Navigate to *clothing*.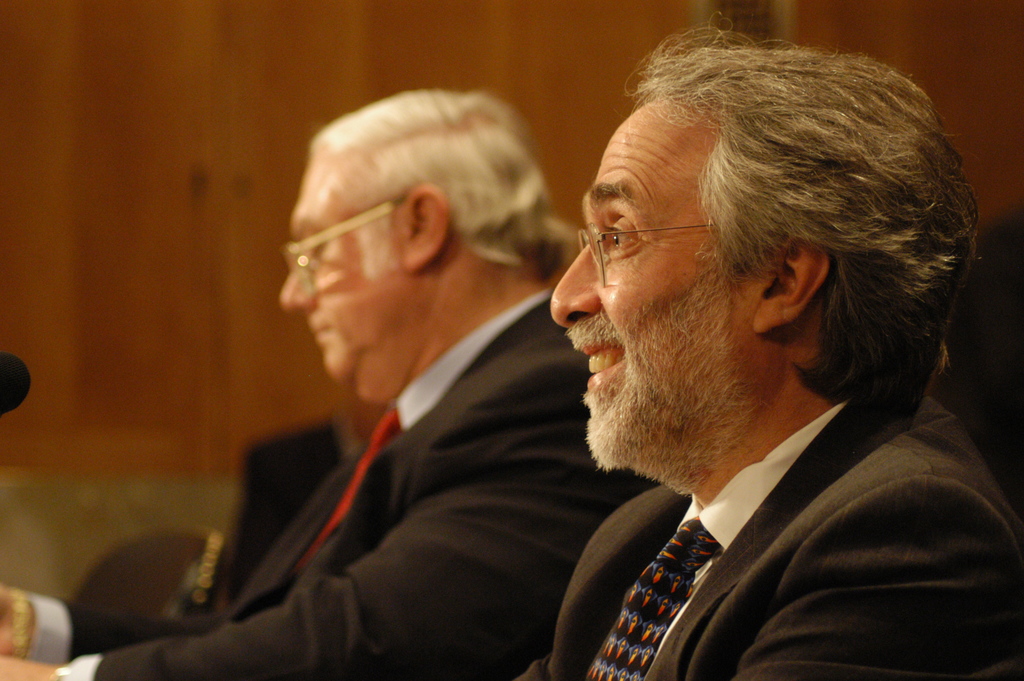
Navigation target: 538 371 1023 680.
